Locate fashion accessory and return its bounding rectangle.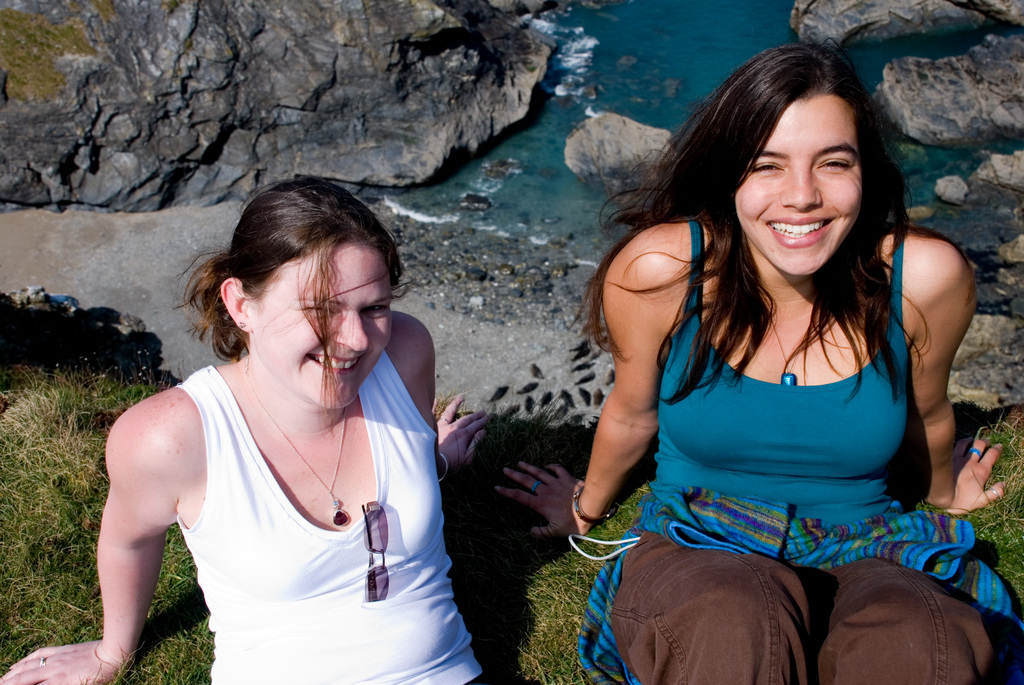
x1=364, y1=505, x2=388, y2=603.
